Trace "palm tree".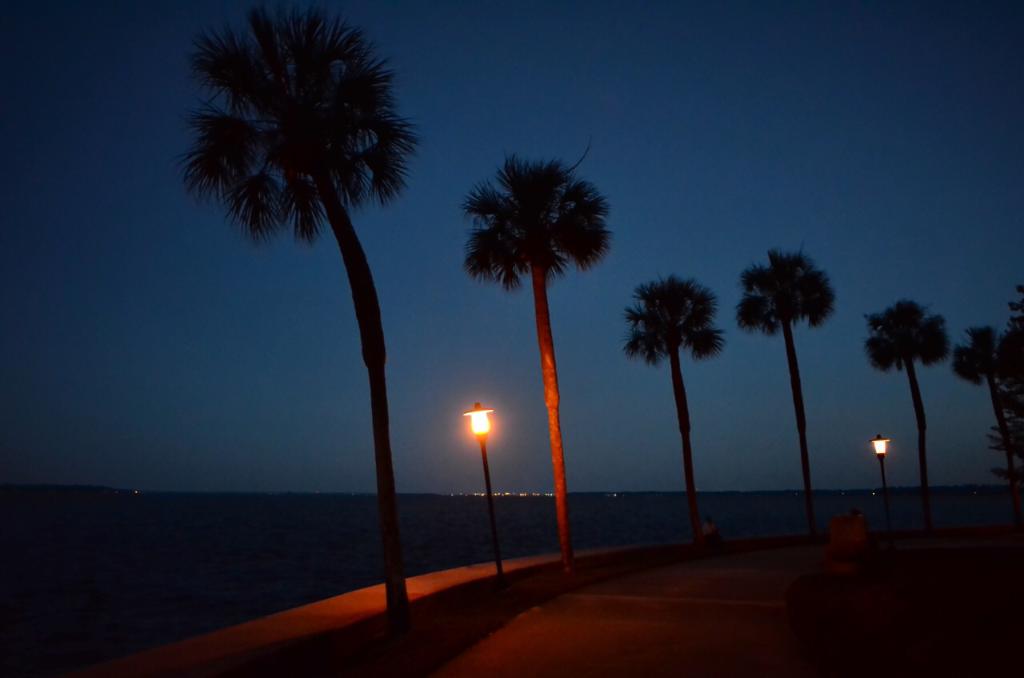
Traced to {"left": 191, "top": 25, "right": 406, "bottom": 620}.
